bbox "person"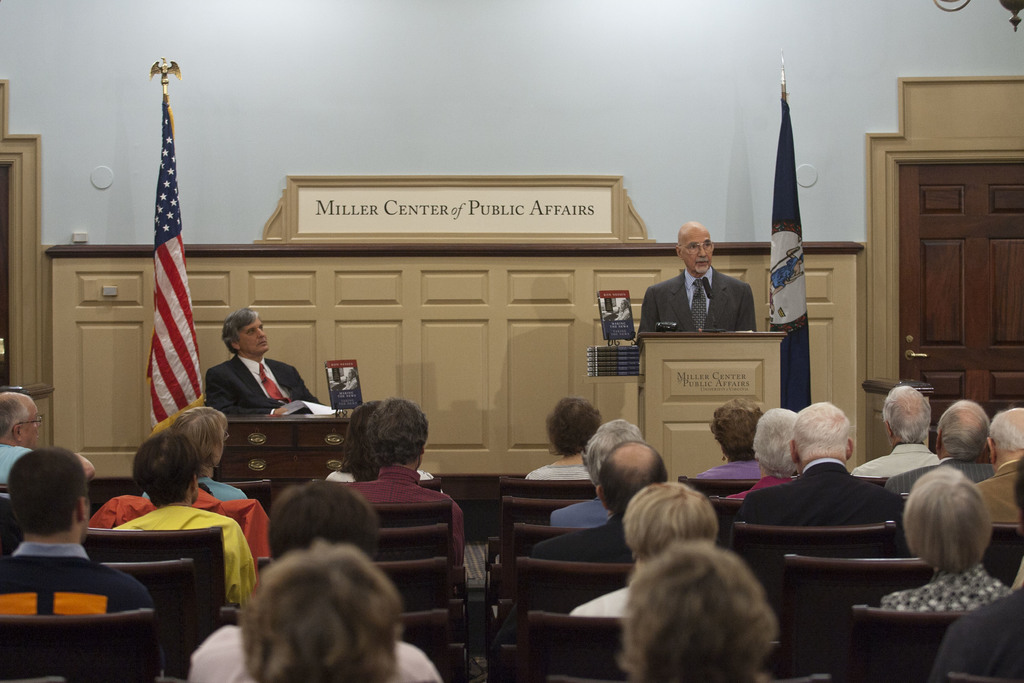
select_region(872, 477, 1009, 620)
